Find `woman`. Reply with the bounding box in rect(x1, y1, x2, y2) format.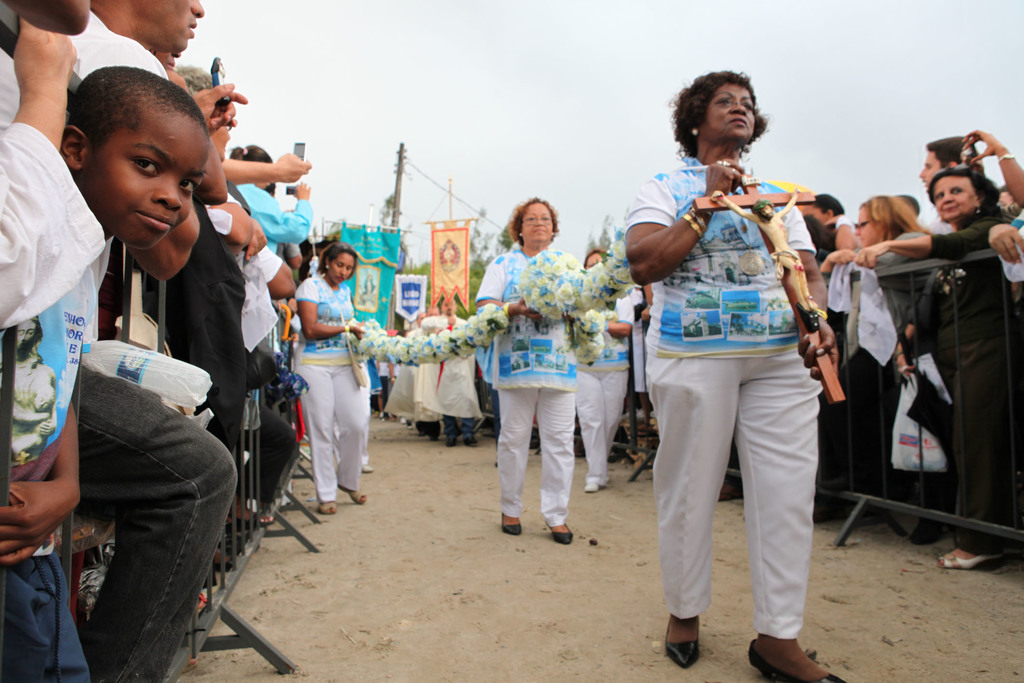
rect(476, 197, 588, 547).
